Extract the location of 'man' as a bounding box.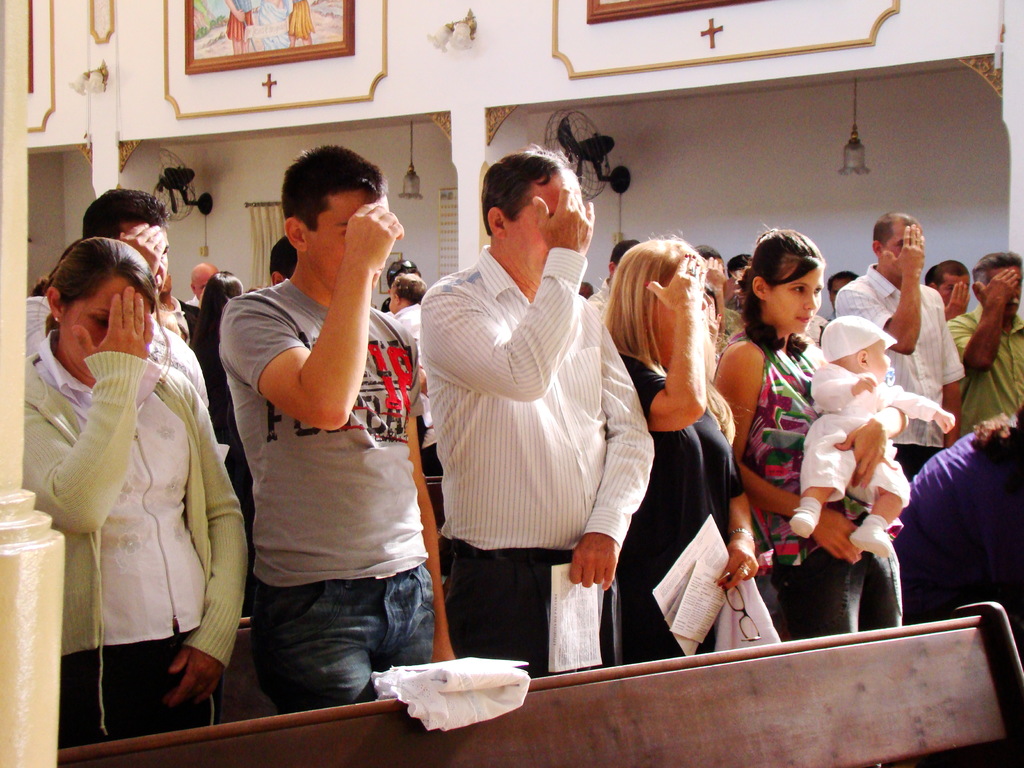
[221, 141, 456, 708].
